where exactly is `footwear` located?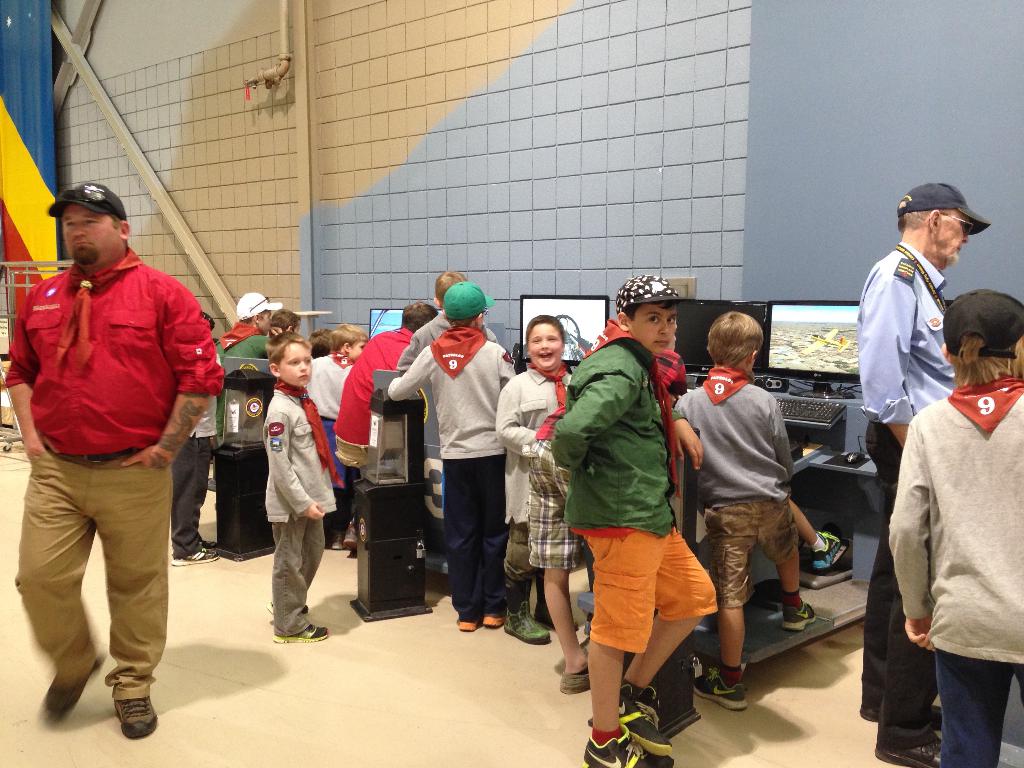
Its bounding box is [201, 536, 218, 549].
